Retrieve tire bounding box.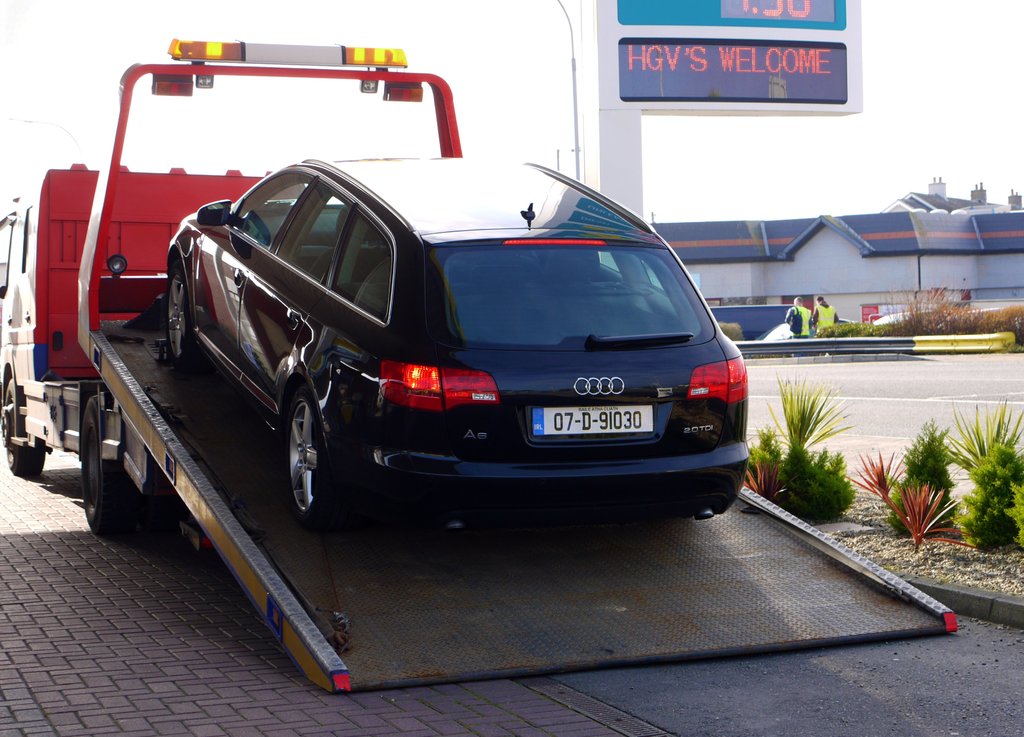
Bounding box: select_region(83, 395, 104, 537).
